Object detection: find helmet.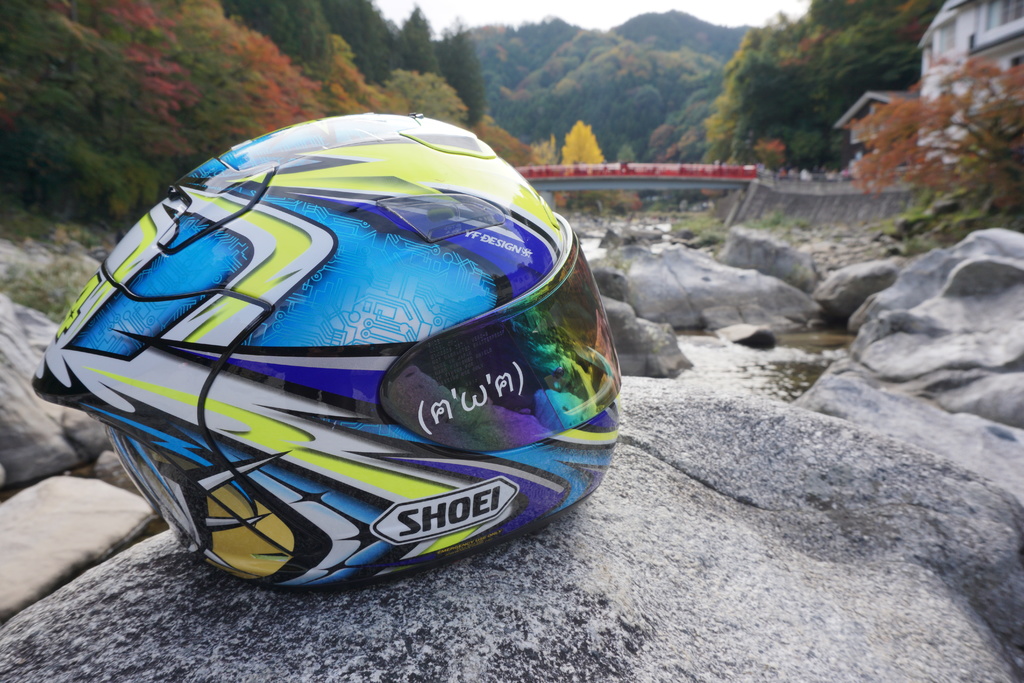
{"x1": 40, "y1": 118, "x2": 602, "y2": 623}.
